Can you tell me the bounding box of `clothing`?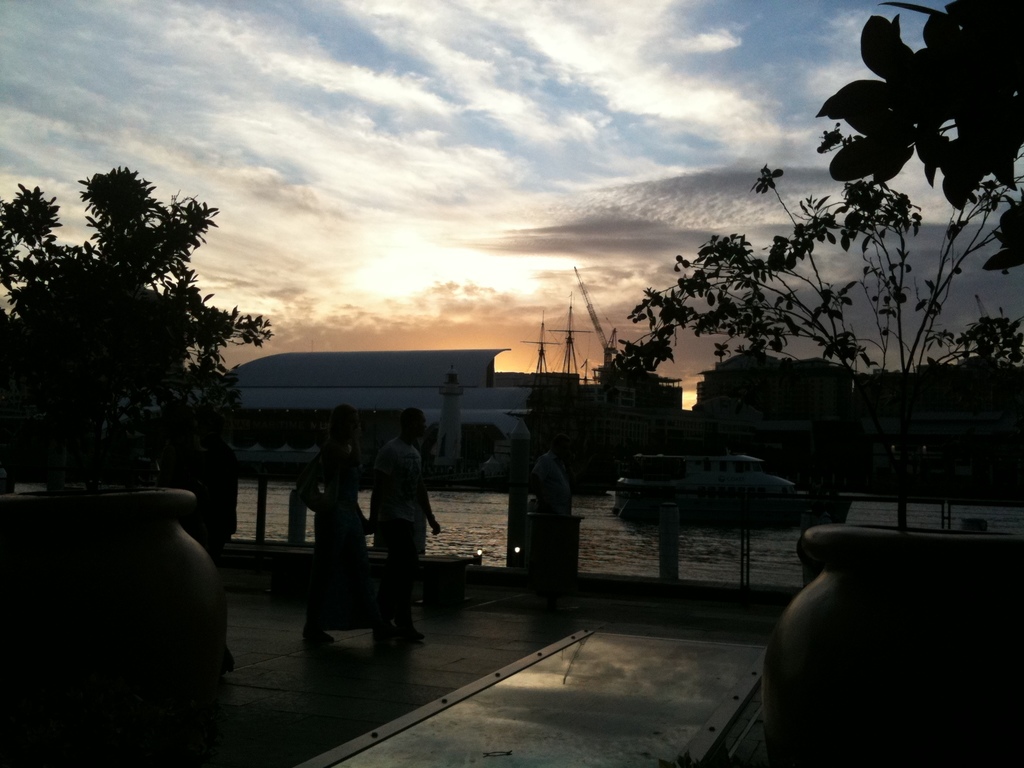
x1=372 y1=435 x2=426 y2=630.
